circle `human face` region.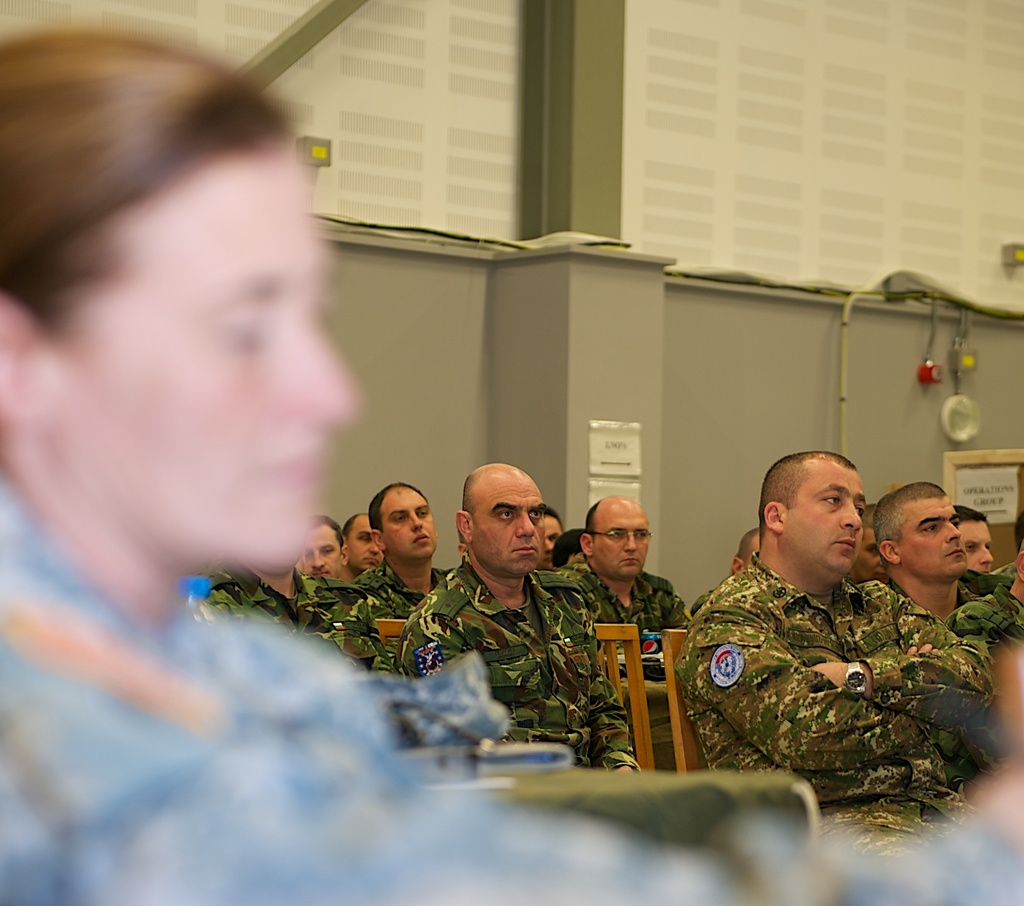
Region: bbox(786, 462, 864, 572).
